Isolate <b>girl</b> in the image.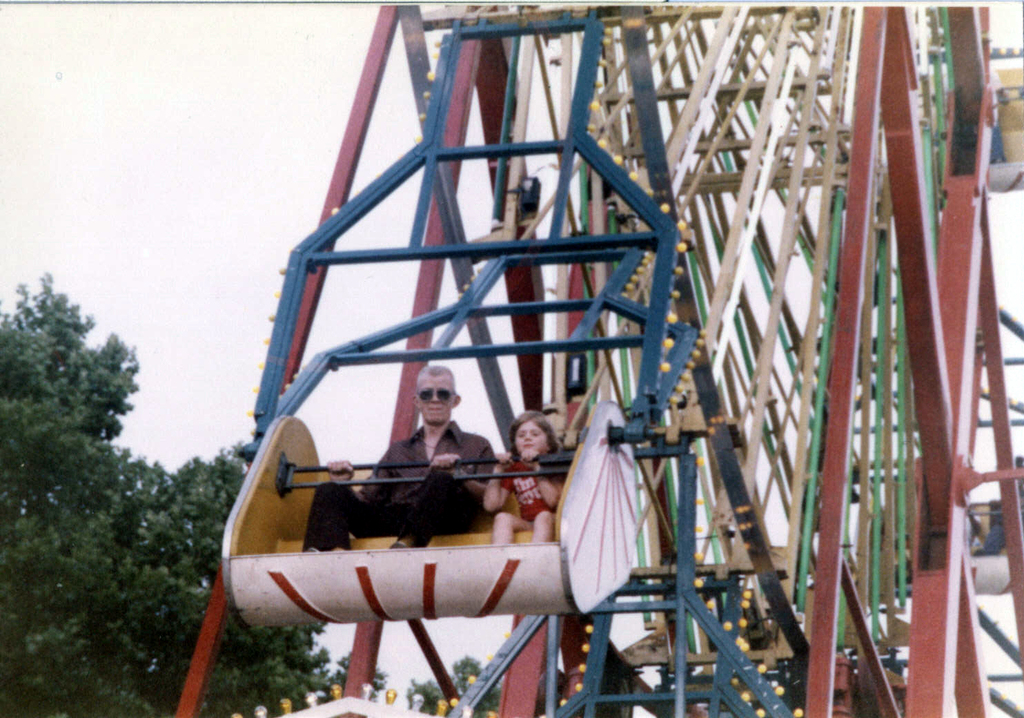
Isolated region: BBox(484, 409, 564, 544).
